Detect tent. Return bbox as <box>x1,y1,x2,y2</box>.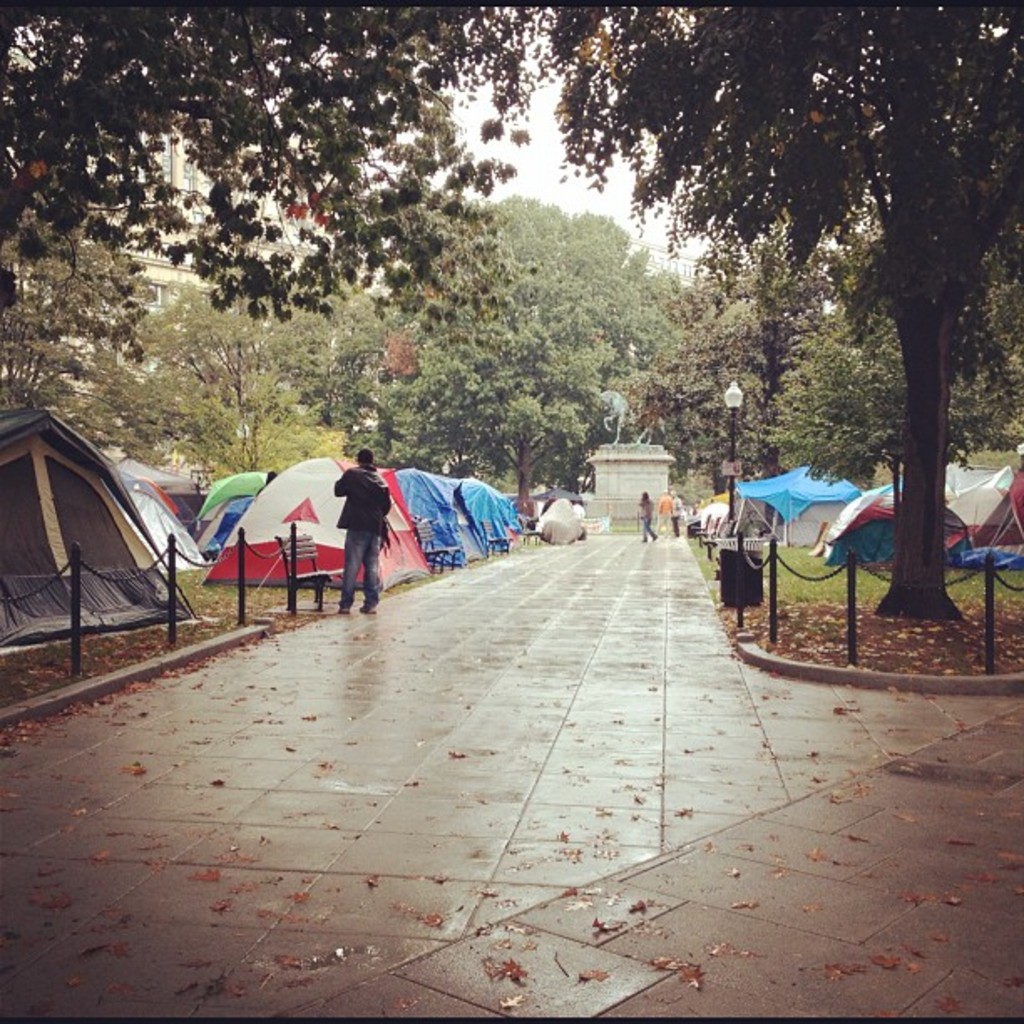
<box>0,387,199,656</box>.
